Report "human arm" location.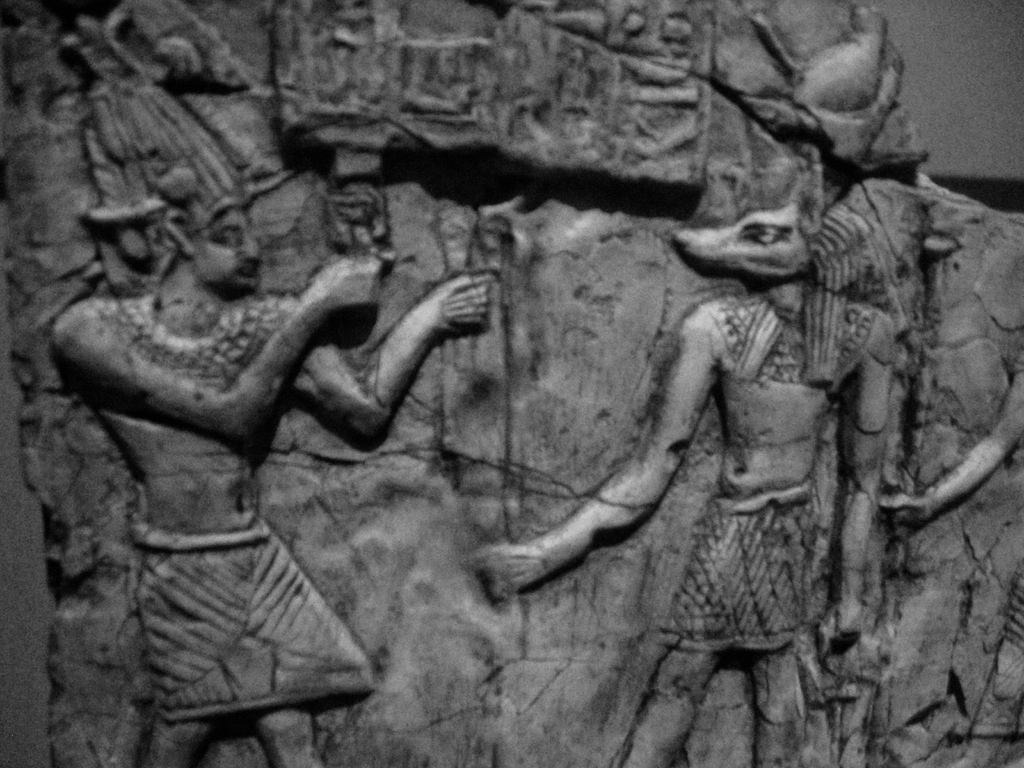
Report: 50:241:382:454.
